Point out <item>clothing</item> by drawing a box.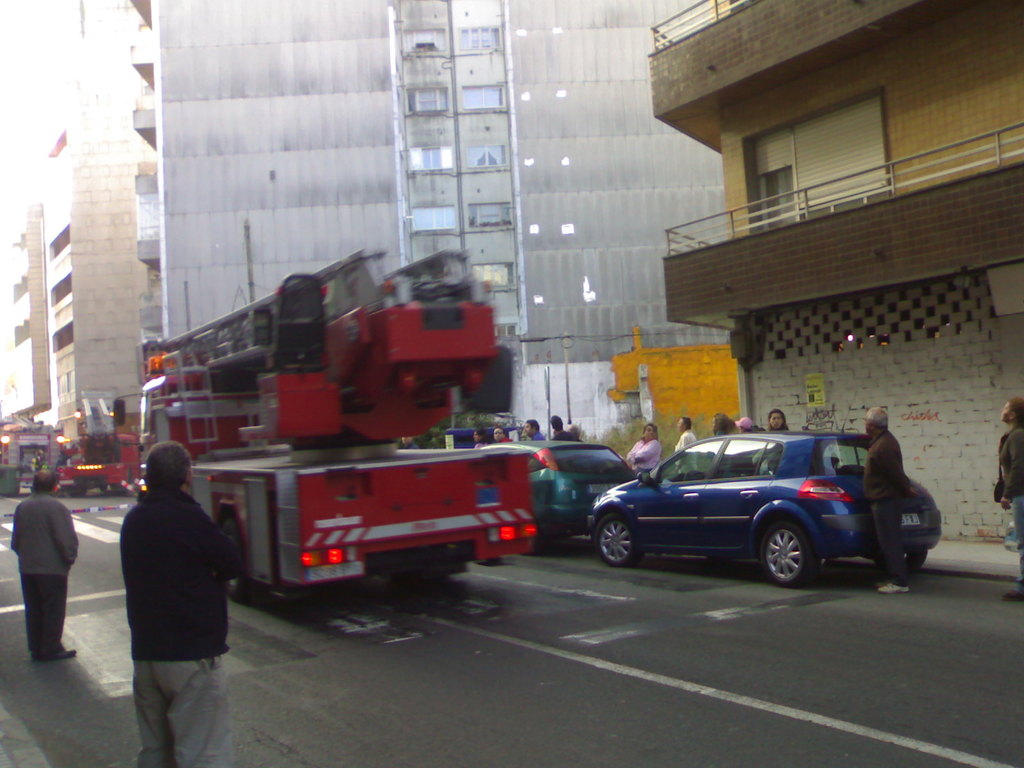
detection(630, 439, 661, 471).
